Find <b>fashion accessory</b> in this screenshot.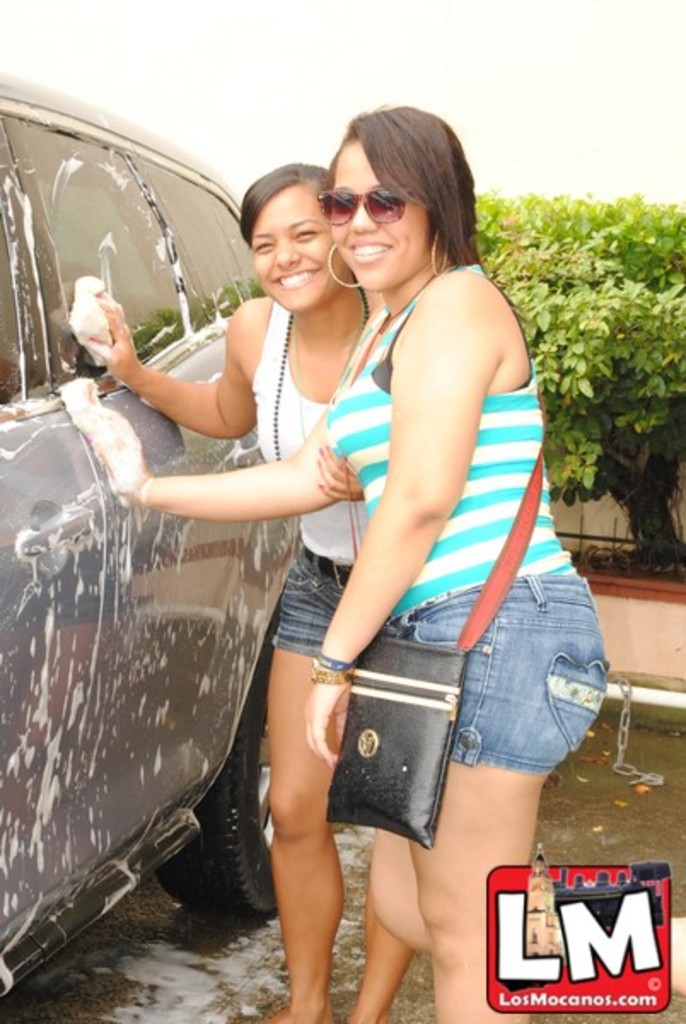
The bounding box for <b>fashion accessory</b> is 268, 307, 370, 457.
